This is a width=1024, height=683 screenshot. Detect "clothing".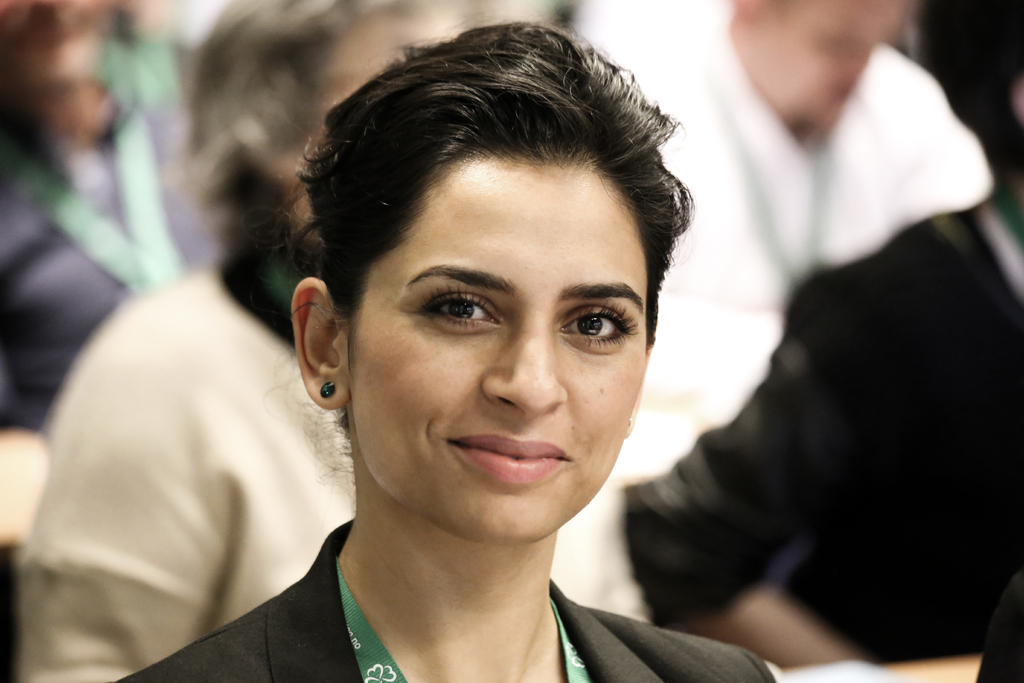
{"left": 625, "top": 200, "right": 1023, "bottom": 662}.
